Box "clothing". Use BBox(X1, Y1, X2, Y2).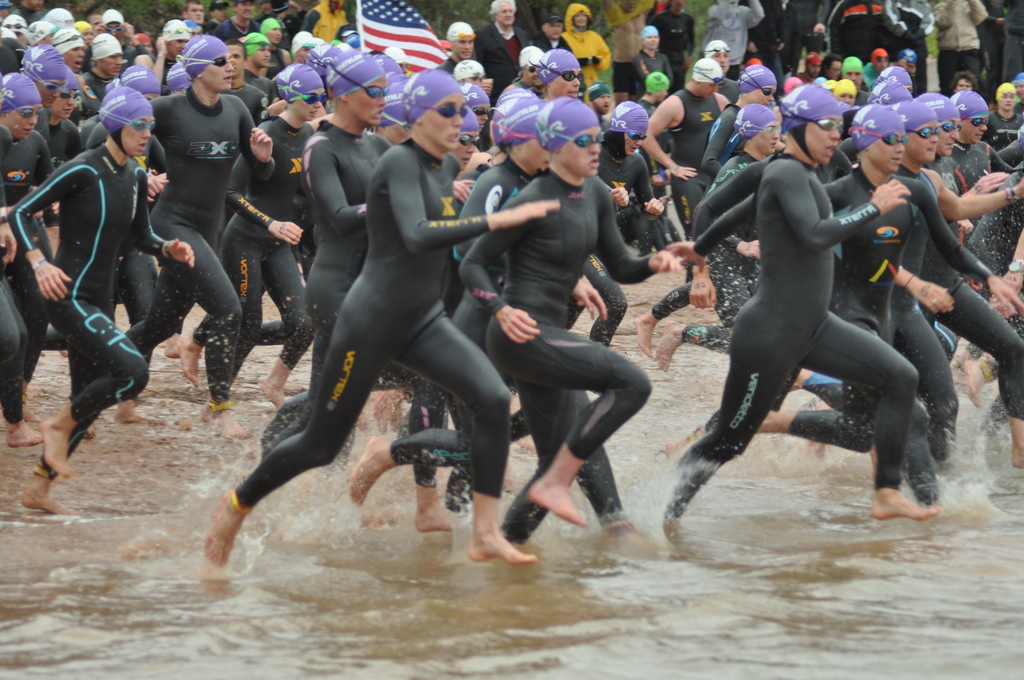
BBox(6, 138, 162, 440).
